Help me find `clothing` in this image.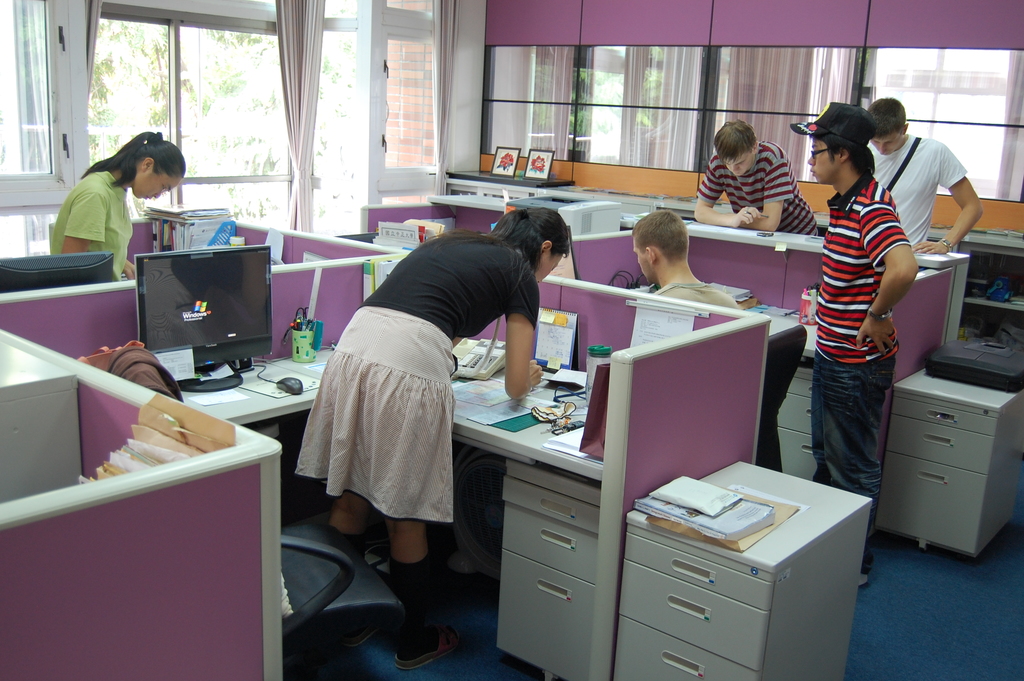
Found it: crop(865, 135, 964, 254).
